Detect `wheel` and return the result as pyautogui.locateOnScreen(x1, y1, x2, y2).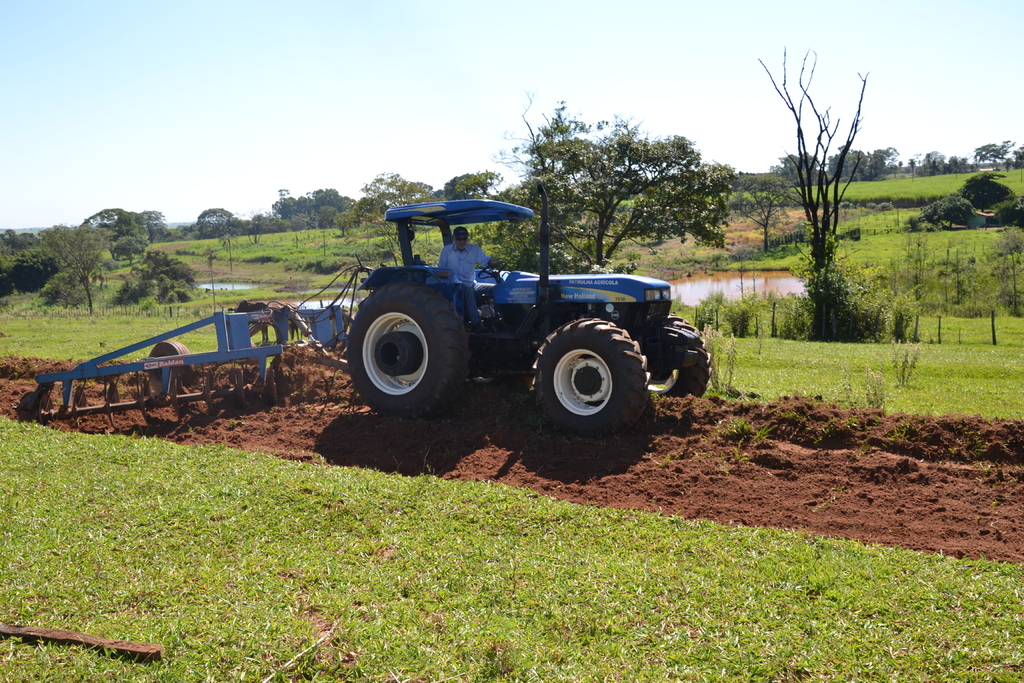
pyautogui.locateOnScreen(525, 316, 645, 423).
